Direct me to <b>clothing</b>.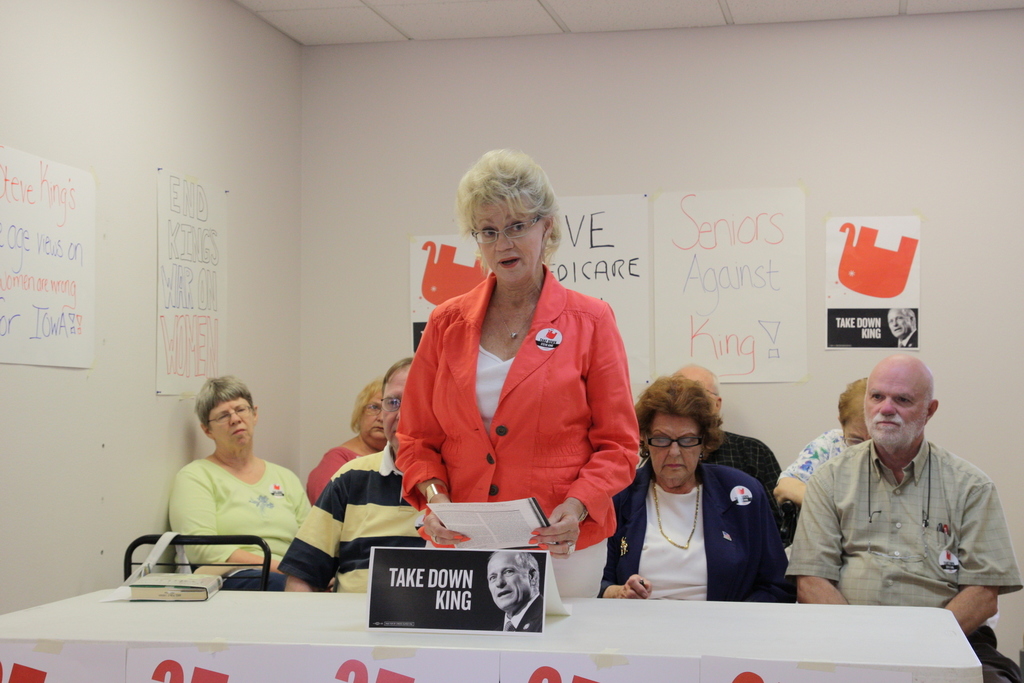
Direction: (775,427,850,481).
